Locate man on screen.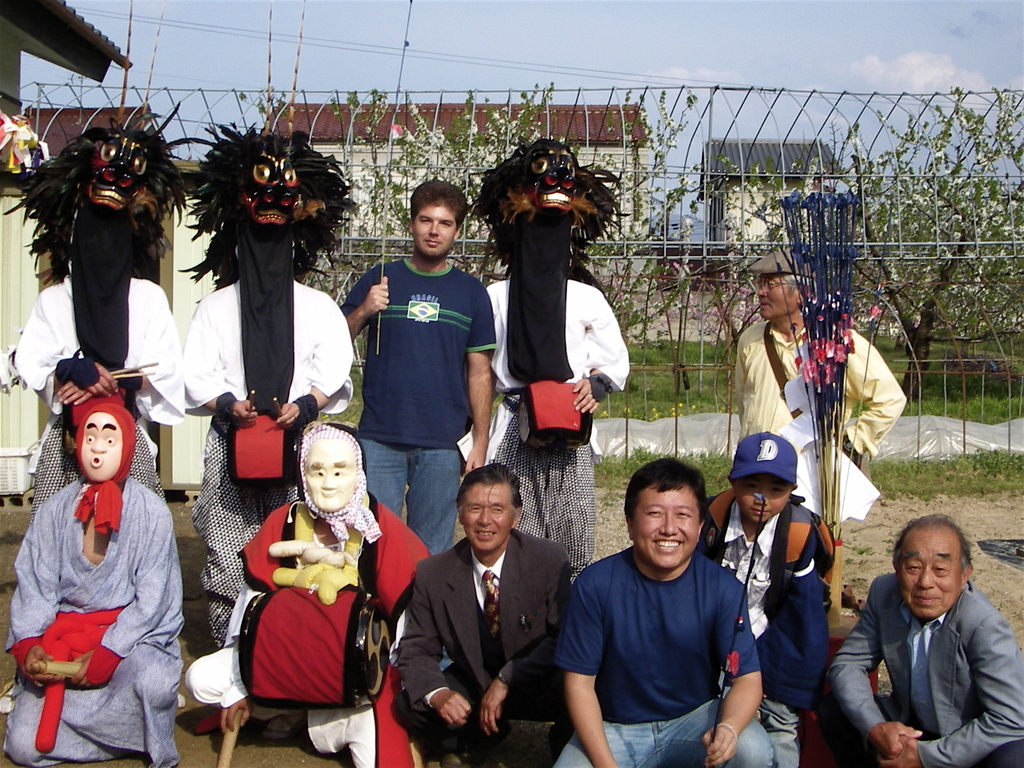
On screen at box(344, 175, 500, 552).
